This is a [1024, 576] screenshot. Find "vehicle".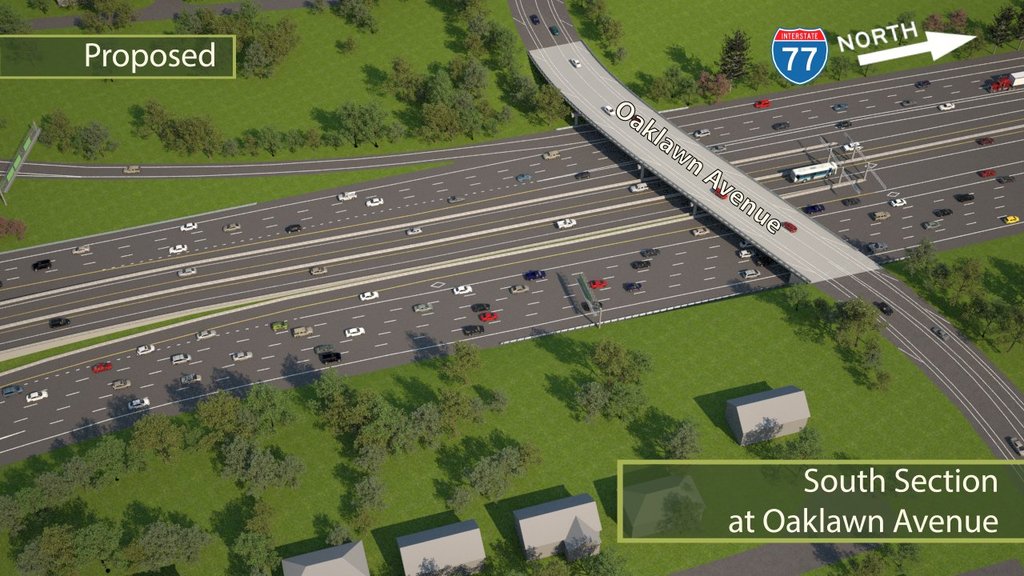
Bounding box: [509,282,527,292].
